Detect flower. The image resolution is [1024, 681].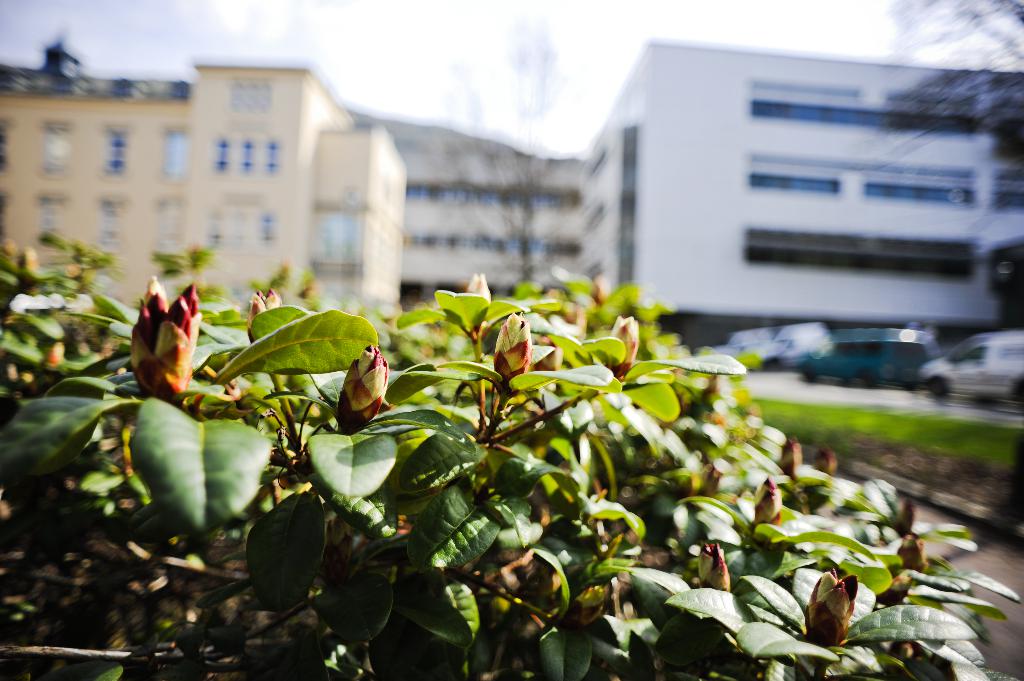
x1=491 y1=308 x2=532 y2=403.
